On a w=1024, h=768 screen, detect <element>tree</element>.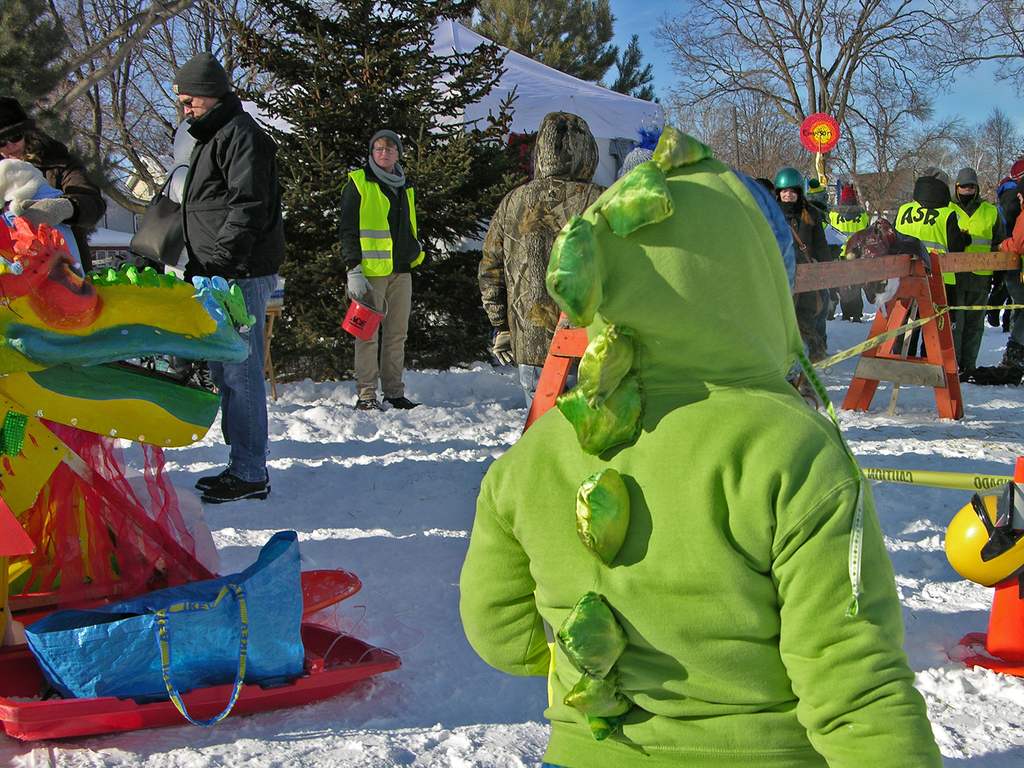
(474, 8, 669, 114).
